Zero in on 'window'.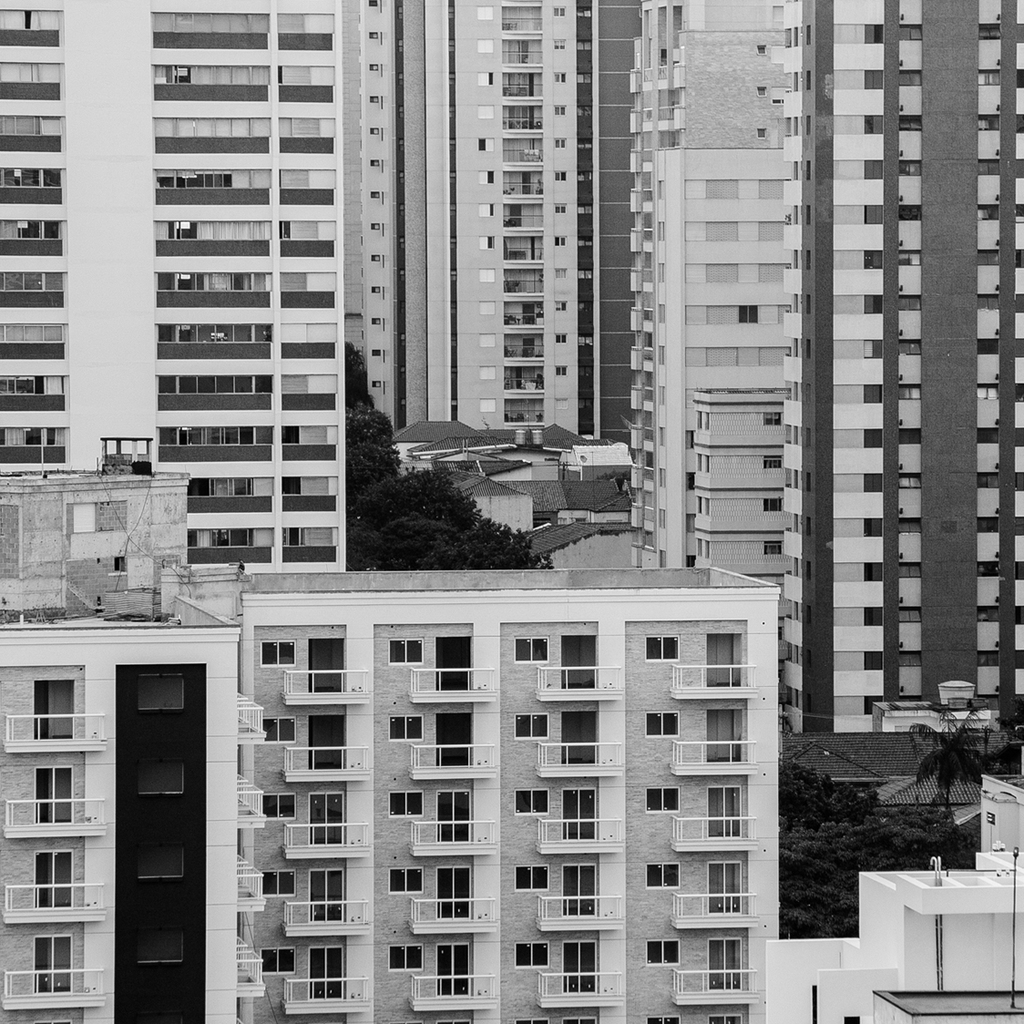
Zeroed in: BBox(256, 638, 300, 668).
